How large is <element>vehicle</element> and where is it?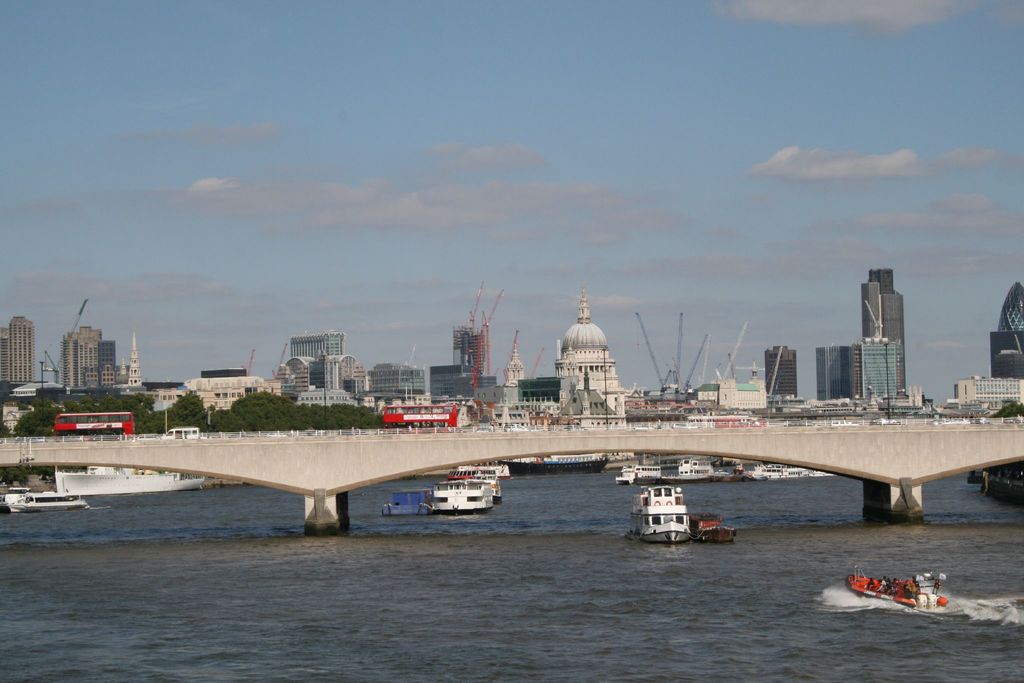
Bounding box: x1=0 y1=490 x2=87 y2=514.
